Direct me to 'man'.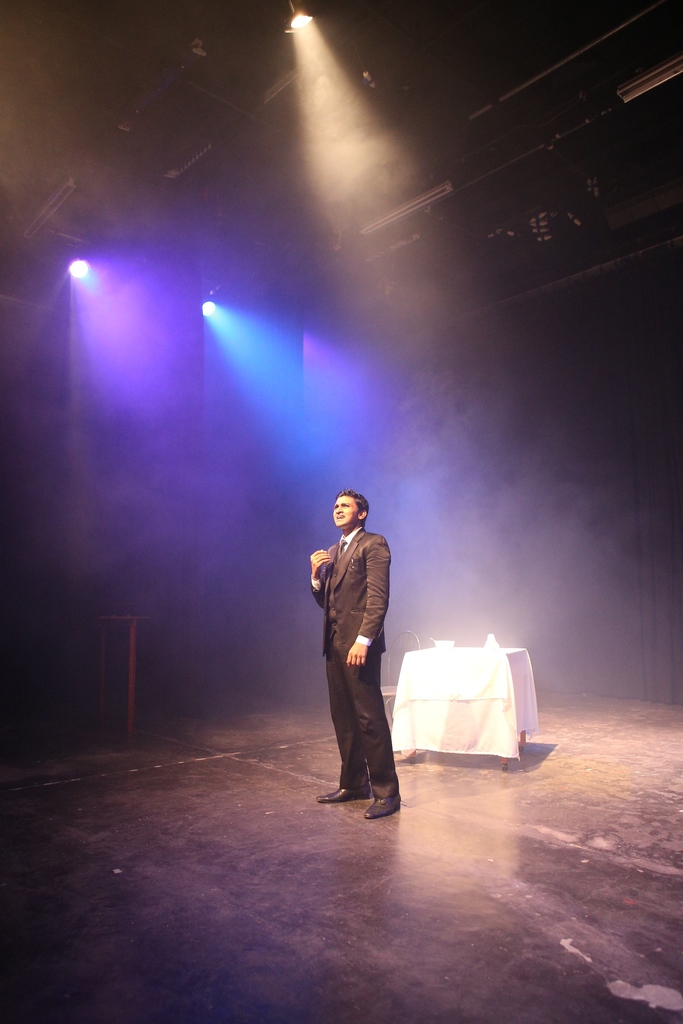
Direction: l=307, t=487, r=409, b=820.
